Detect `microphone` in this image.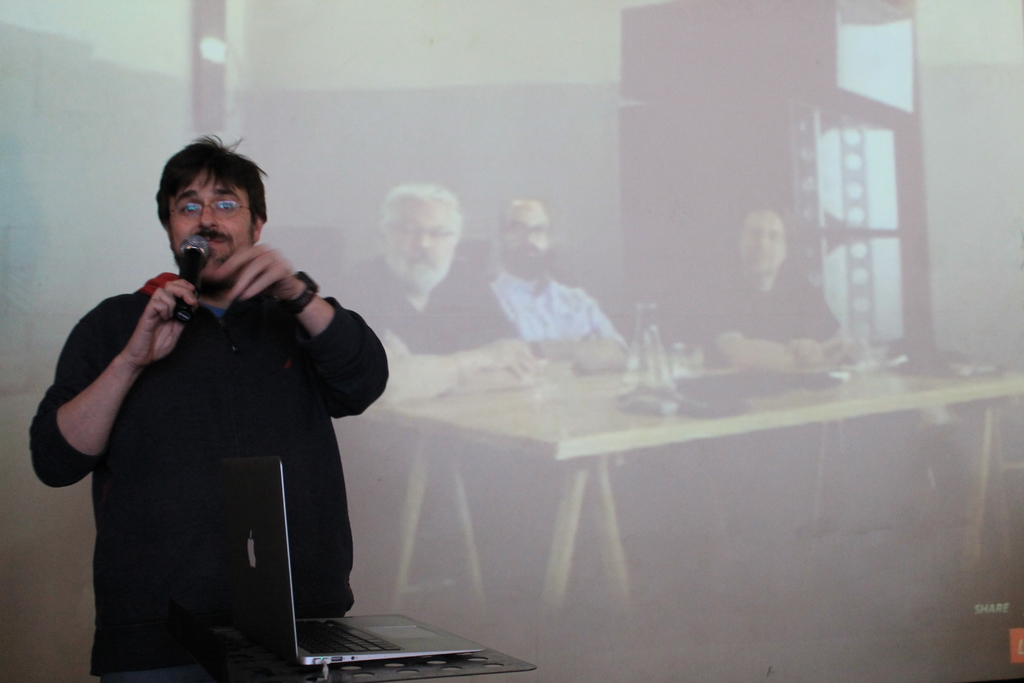
Detection: (174, 235, 210, 324).
